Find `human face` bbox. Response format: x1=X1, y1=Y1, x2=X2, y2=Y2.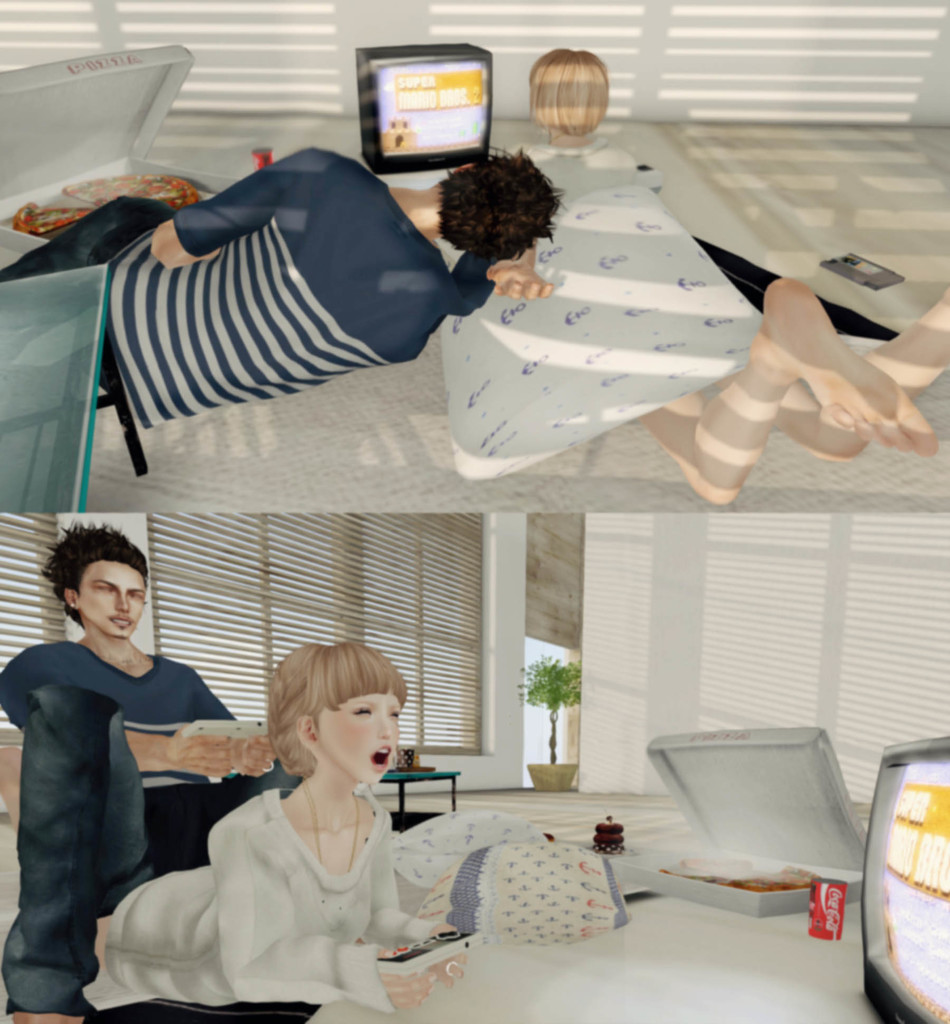
x1=73, y1=559, x2=142, y2=641.
